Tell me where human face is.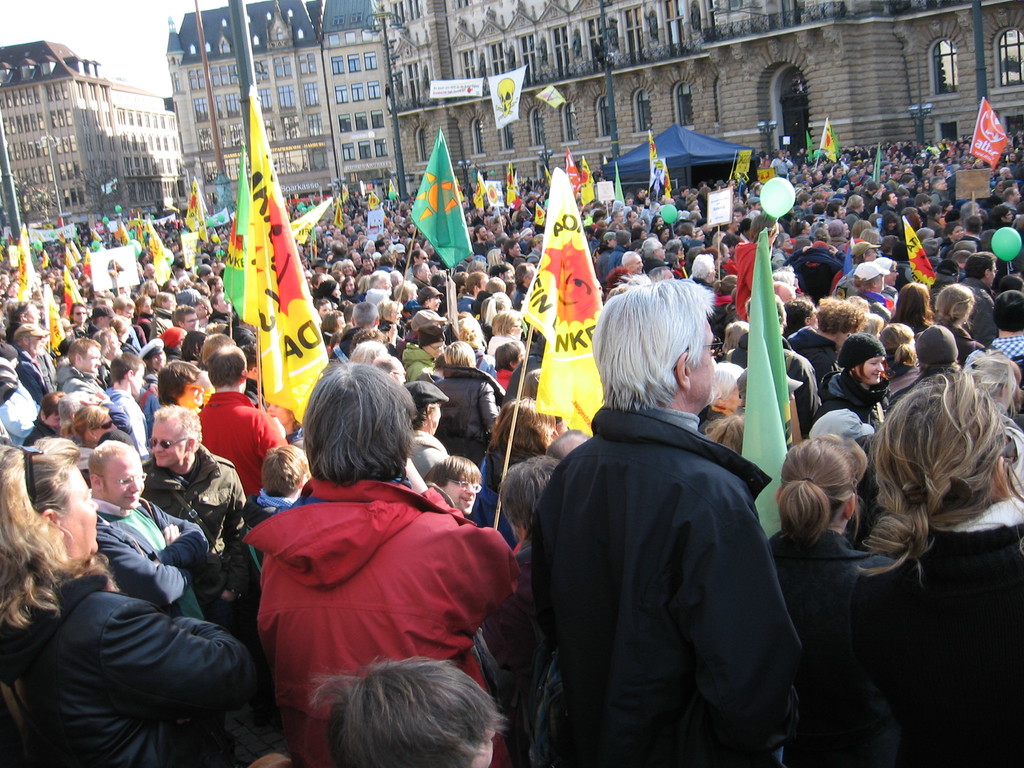
human face is at [left=81, top=344, right=100, bottom=380].
